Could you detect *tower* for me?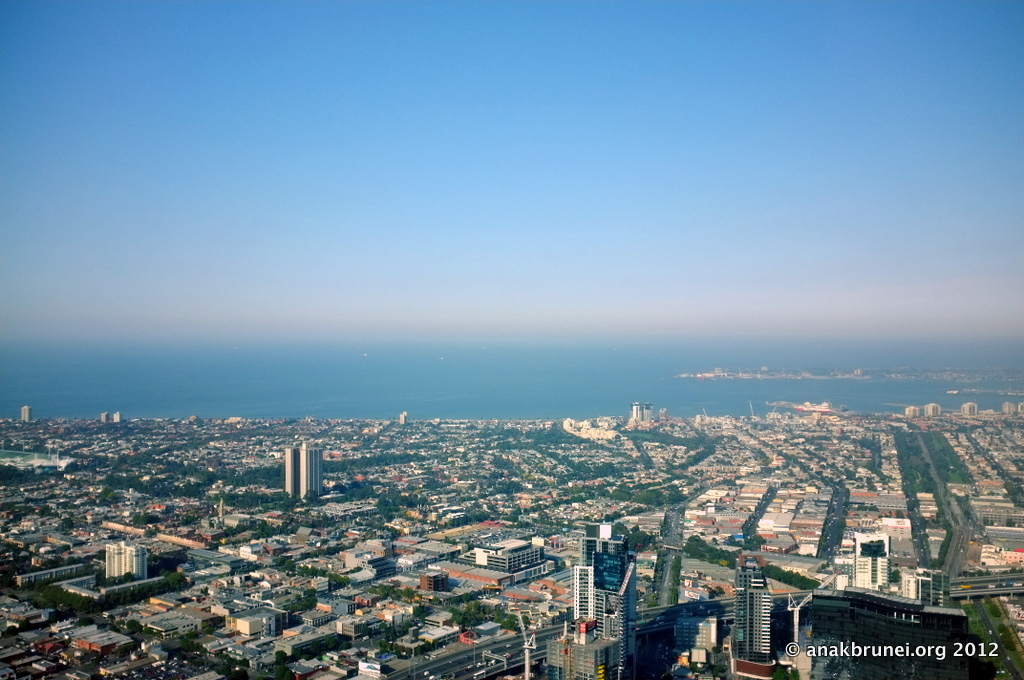
Detection result: crop(107, 541, 138, 594).
